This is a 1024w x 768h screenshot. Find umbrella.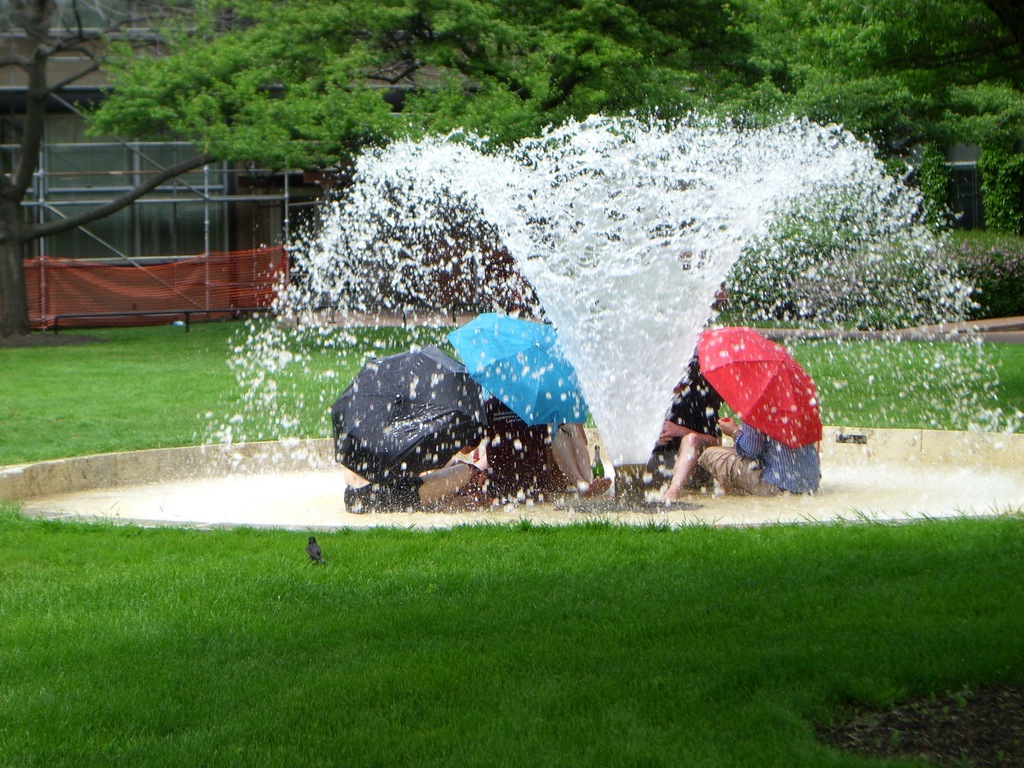
Bounding box: box(697, 317, 813, 451).
